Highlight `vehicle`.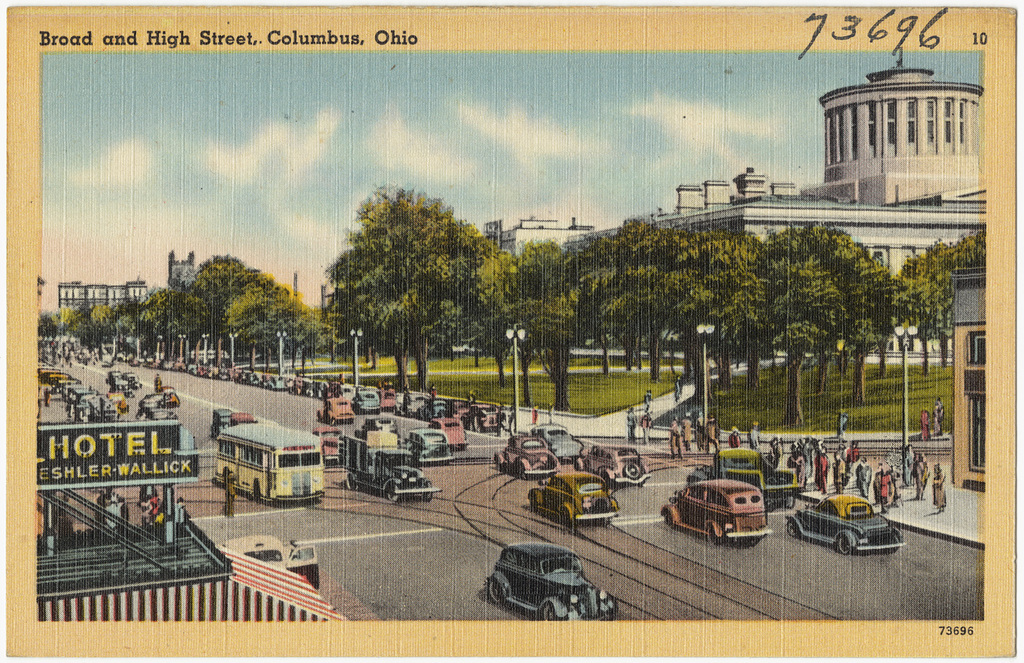
Highlighted region: box(526, 474, 619, 529).
